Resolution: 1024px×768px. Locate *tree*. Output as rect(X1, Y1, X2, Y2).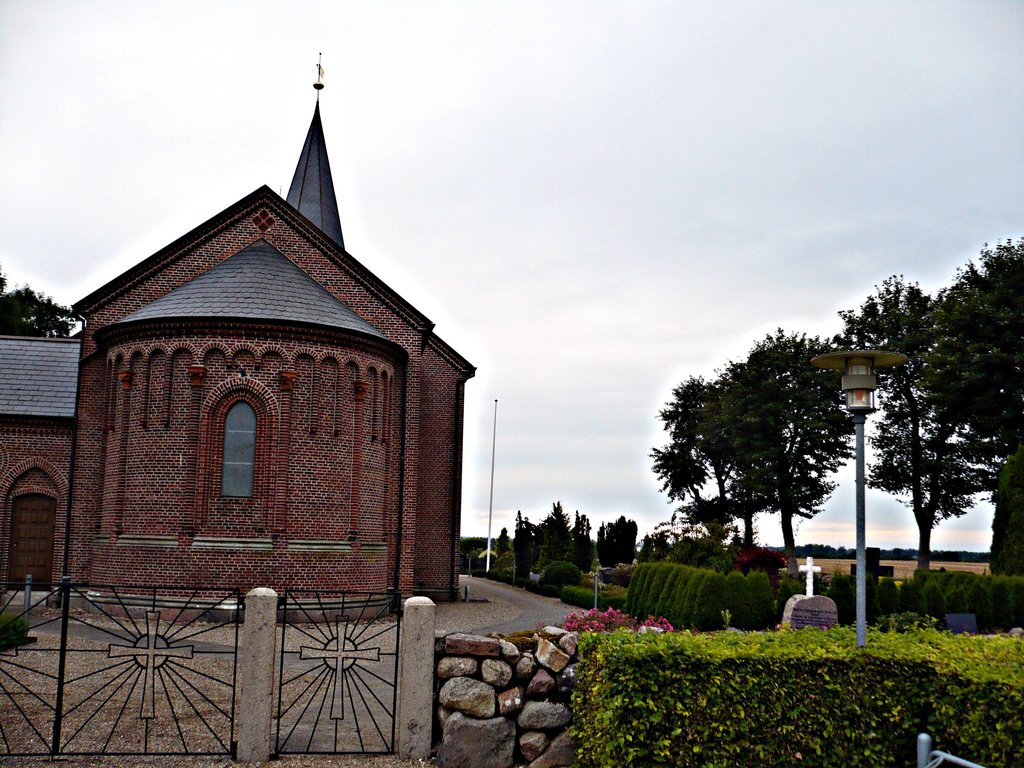
rect(865, 264, 1002, 614).
